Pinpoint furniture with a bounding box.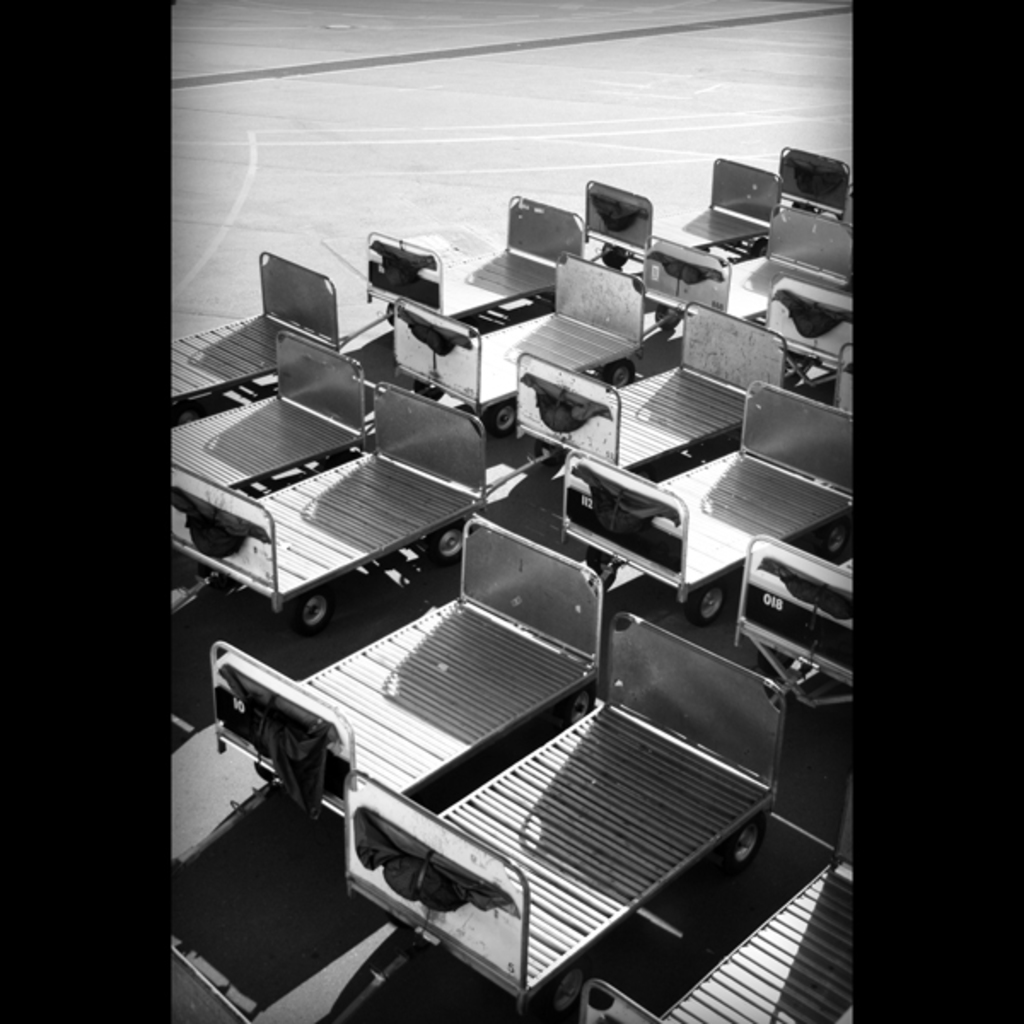
{"x1": 212, "y1": 512, "x2": 604, "y2": 819}.
